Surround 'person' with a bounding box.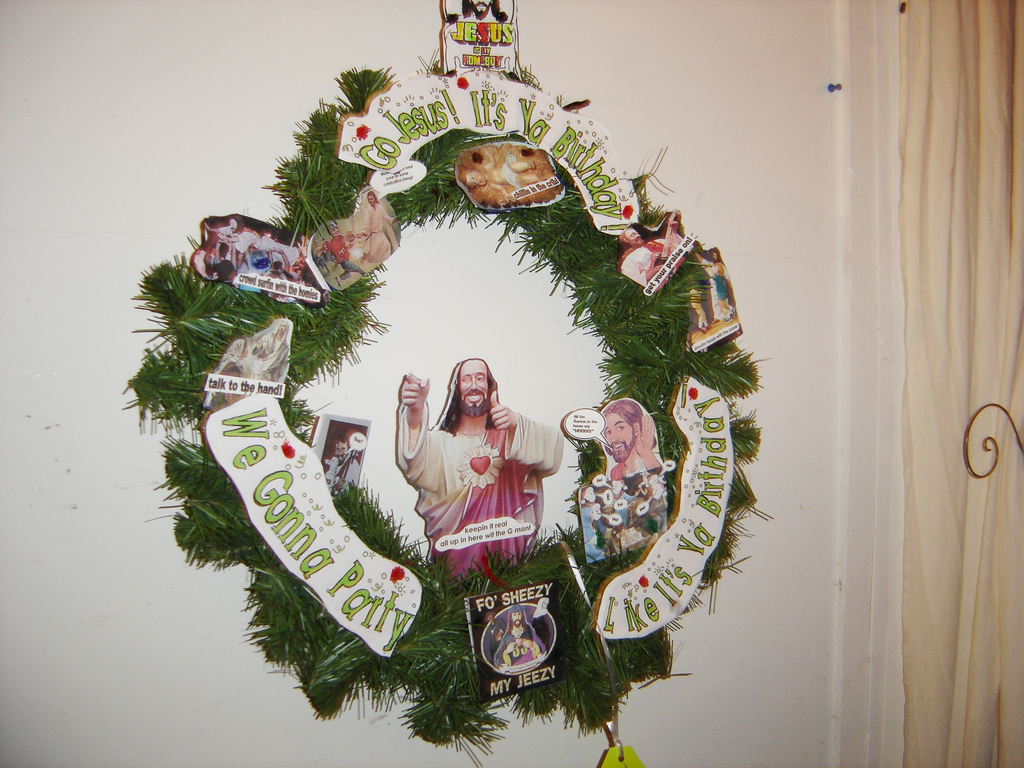
region(321, 435, 361, 500).
